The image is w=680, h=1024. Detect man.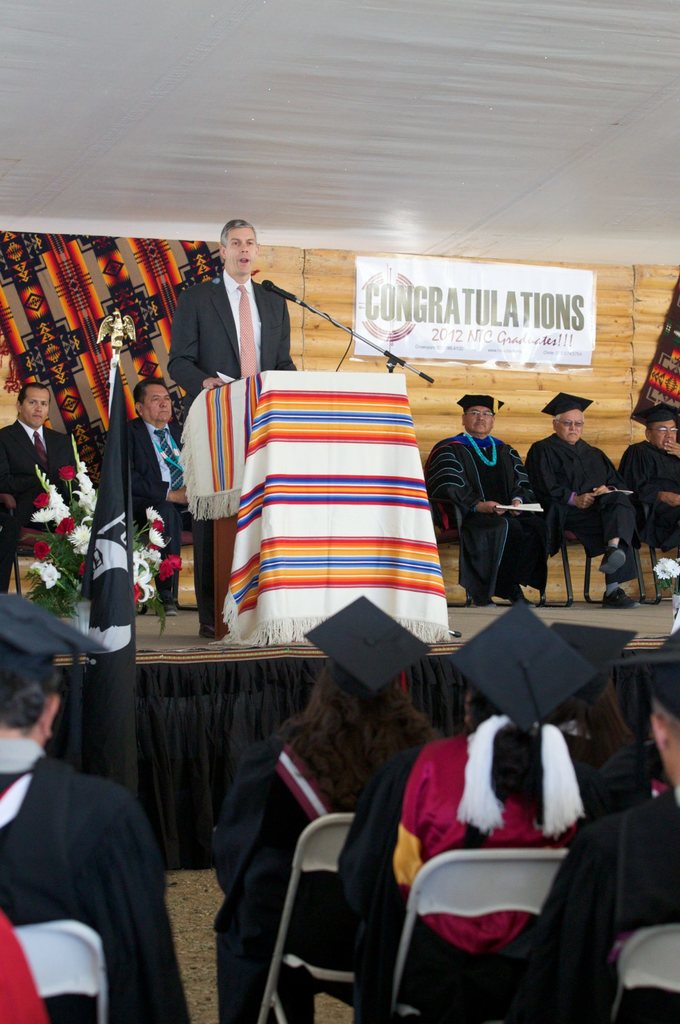
Detection: x1=425 y1=390 x2=546 y2=614.
